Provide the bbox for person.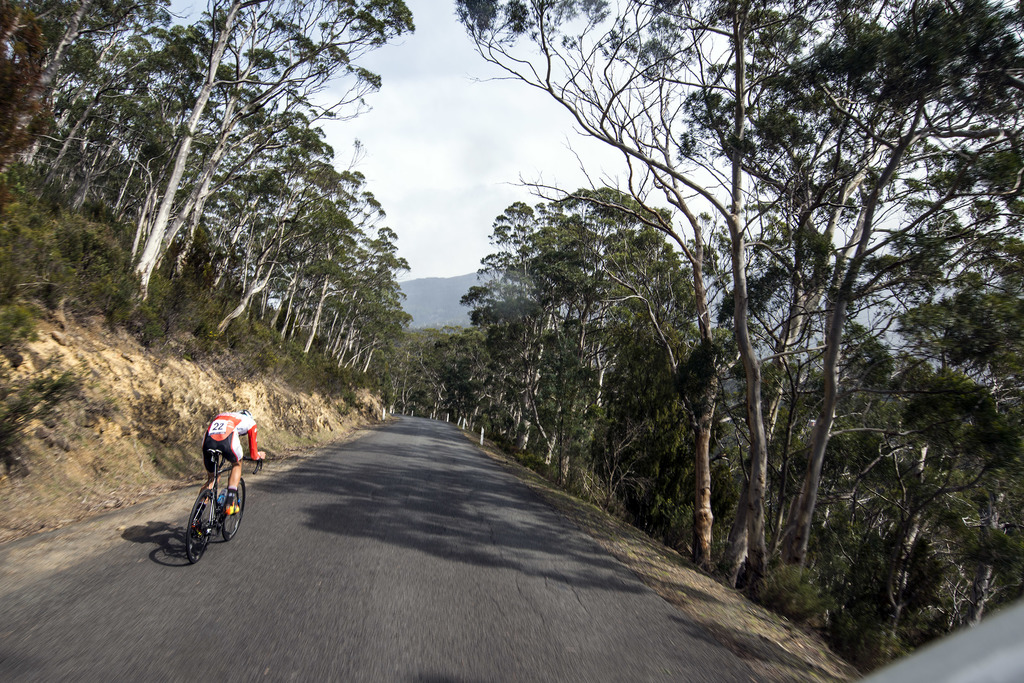
(200,408,268,516).
